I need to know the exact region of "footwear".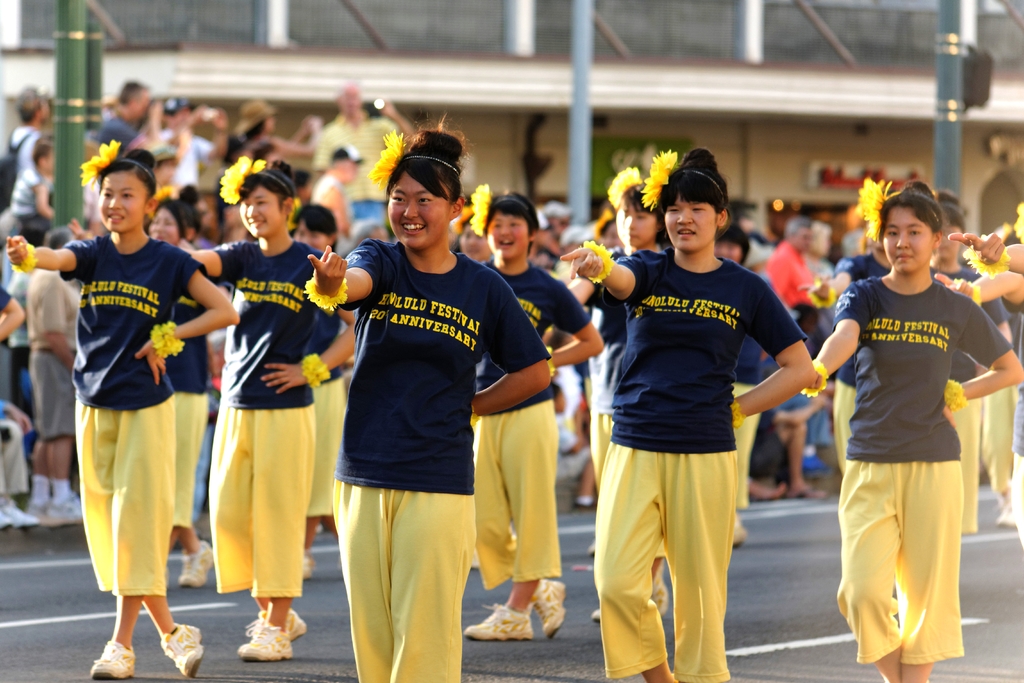
Region: x1=995, y1=493, x2=1016, y2=533.
